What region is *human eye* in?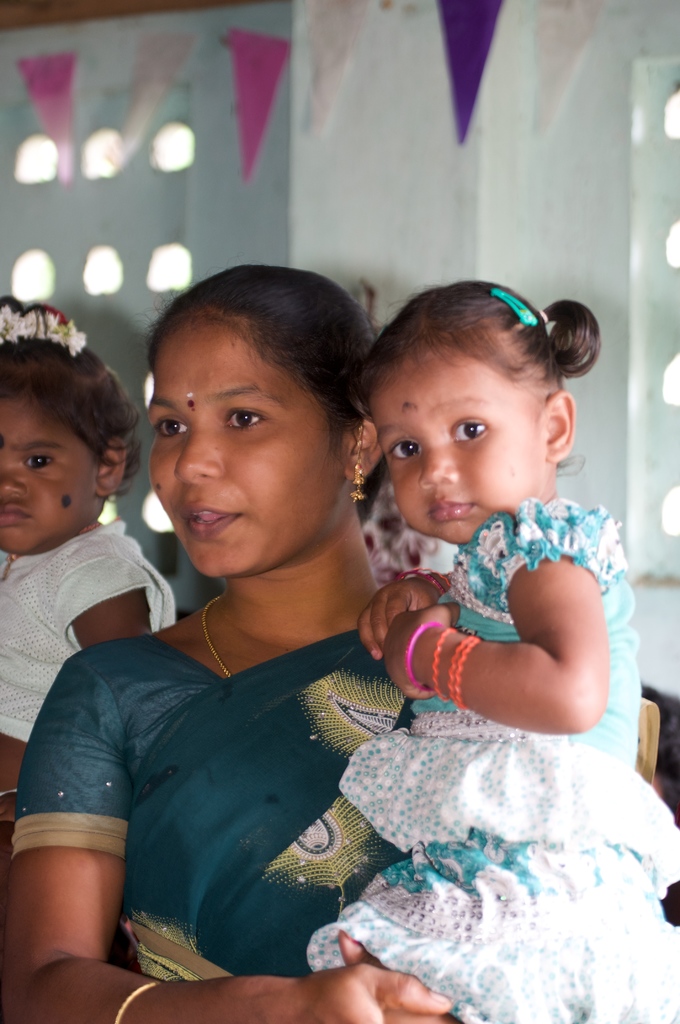
locate(150, 408, 189, 441).
